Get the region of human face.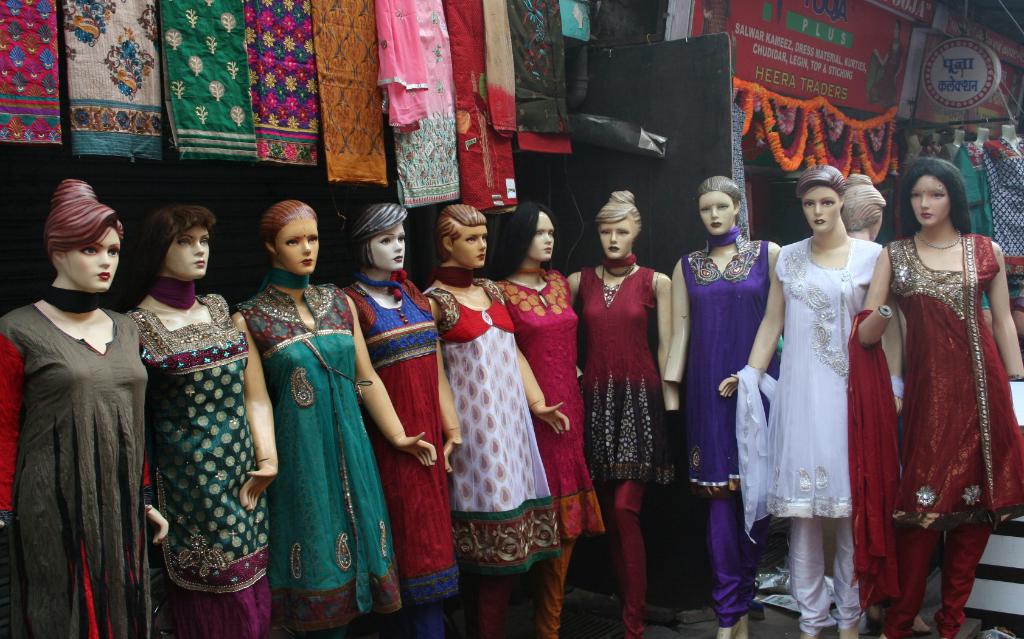
left=701, top=193, right=737, bottom=238.
